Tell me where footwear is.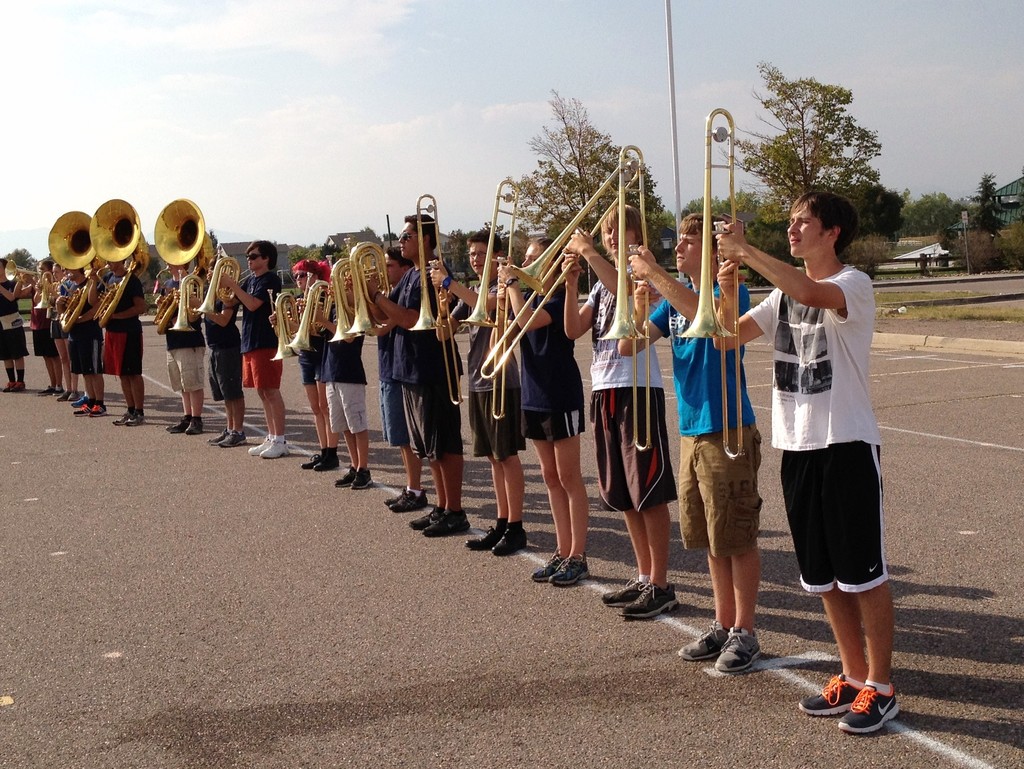
footwear is at bbox=[392, 489, 429, 514].
